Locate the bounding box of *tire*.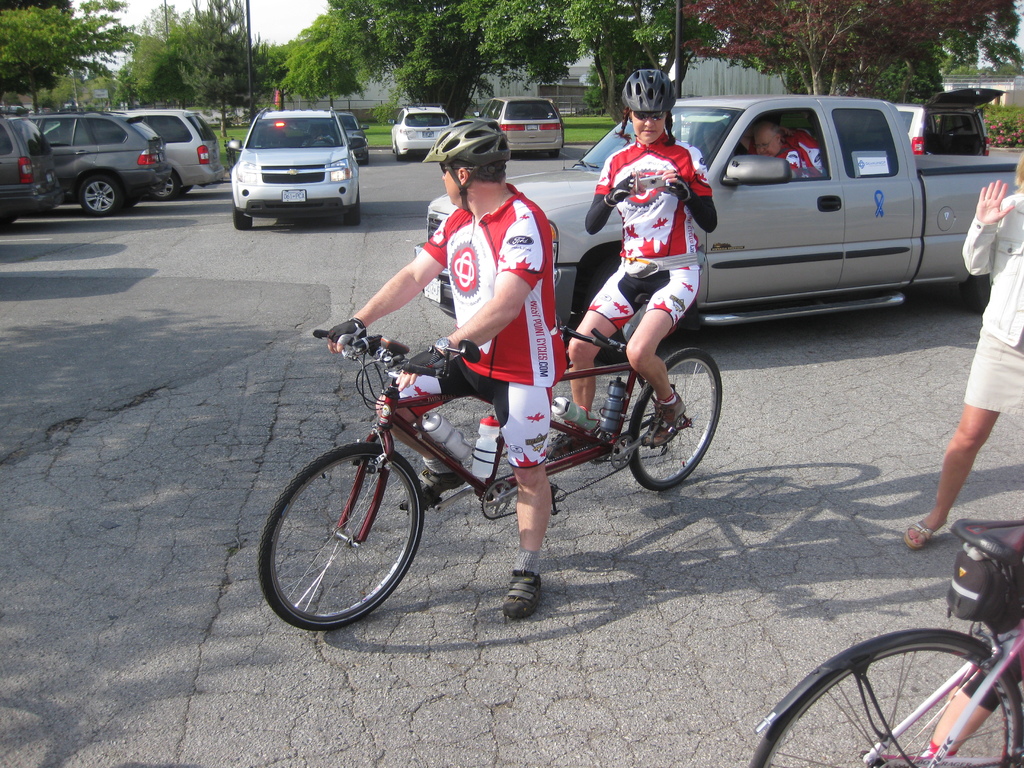
Bounding box: <bbox>80, 178, 121, 216</bbox>.
